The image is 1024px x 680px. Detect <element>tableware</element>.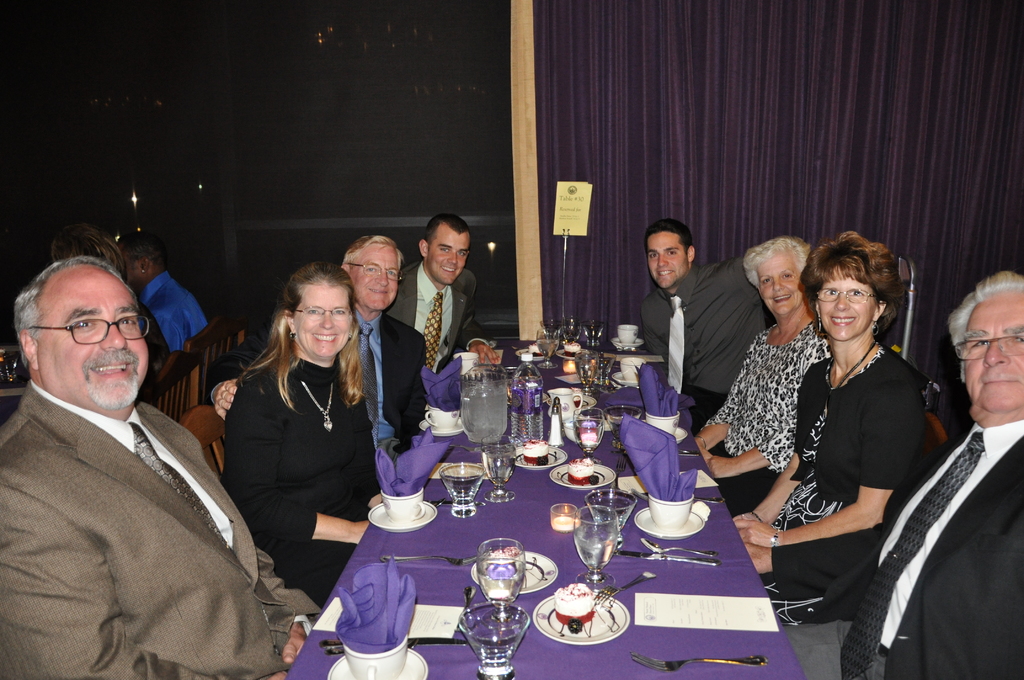
Detection: bbox=[420, 417, 464, 433].
